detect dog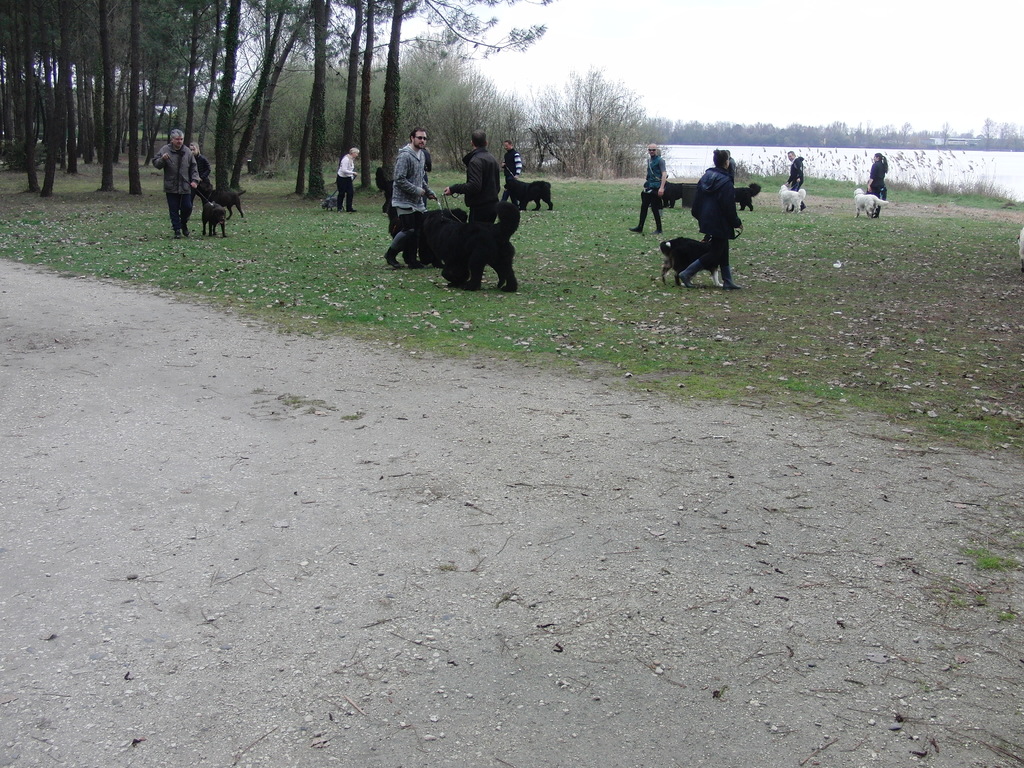
207/191/244/216
